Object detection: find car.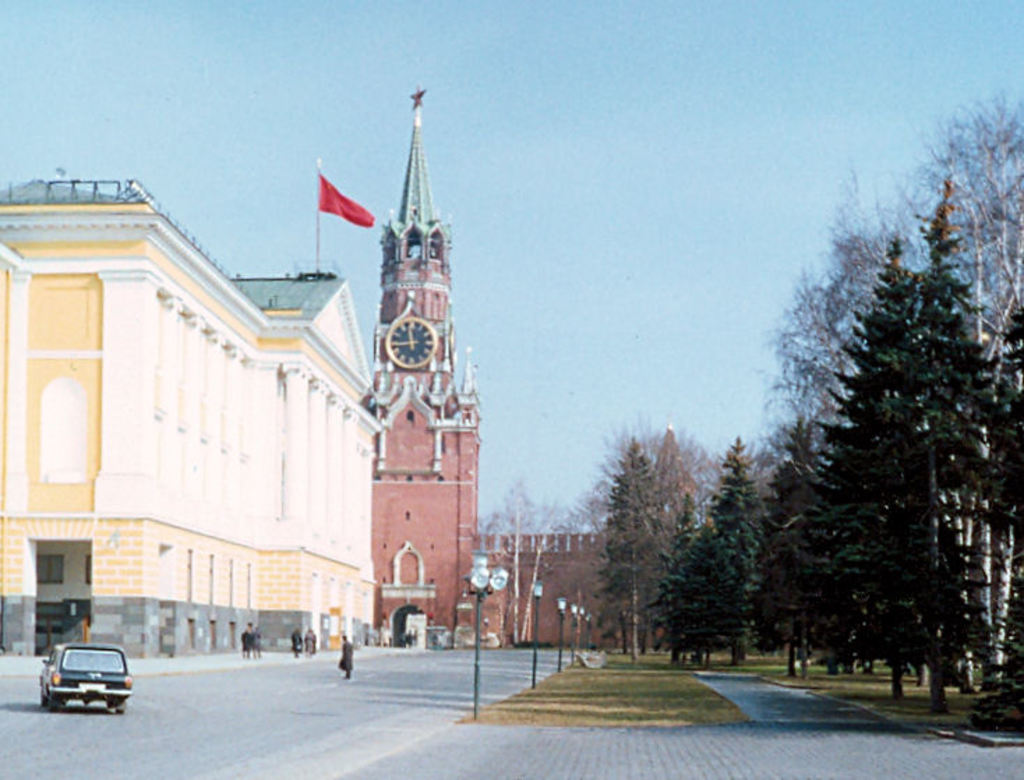
bbox=(39, 643, 131, 714).
